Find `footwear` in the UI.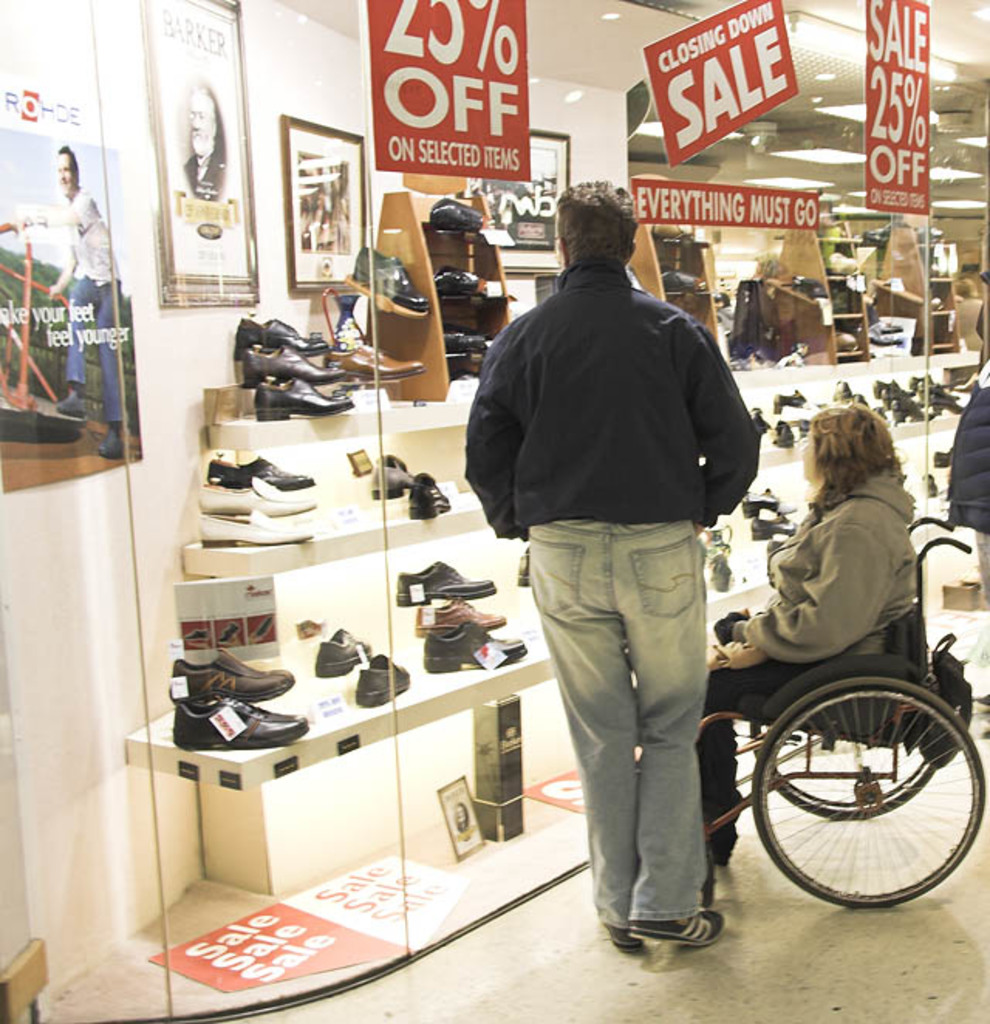
UI element at [196, 473, 316, 514].
